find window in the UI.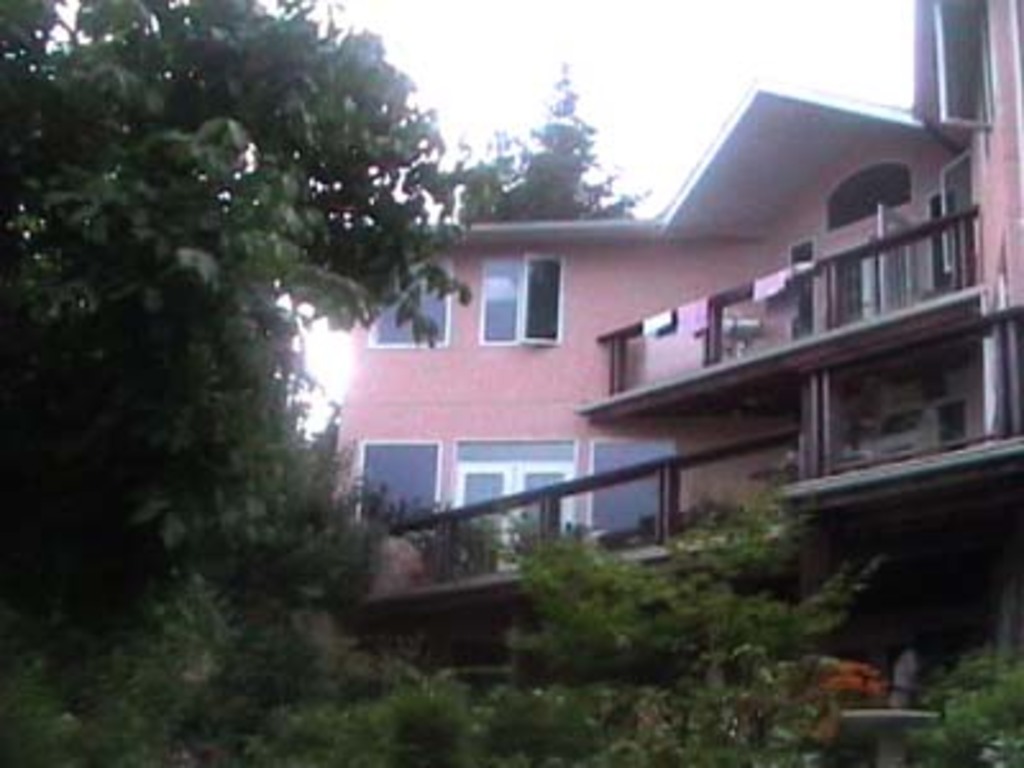
UI element at left=589, top=425, right=671, bottom=538.
